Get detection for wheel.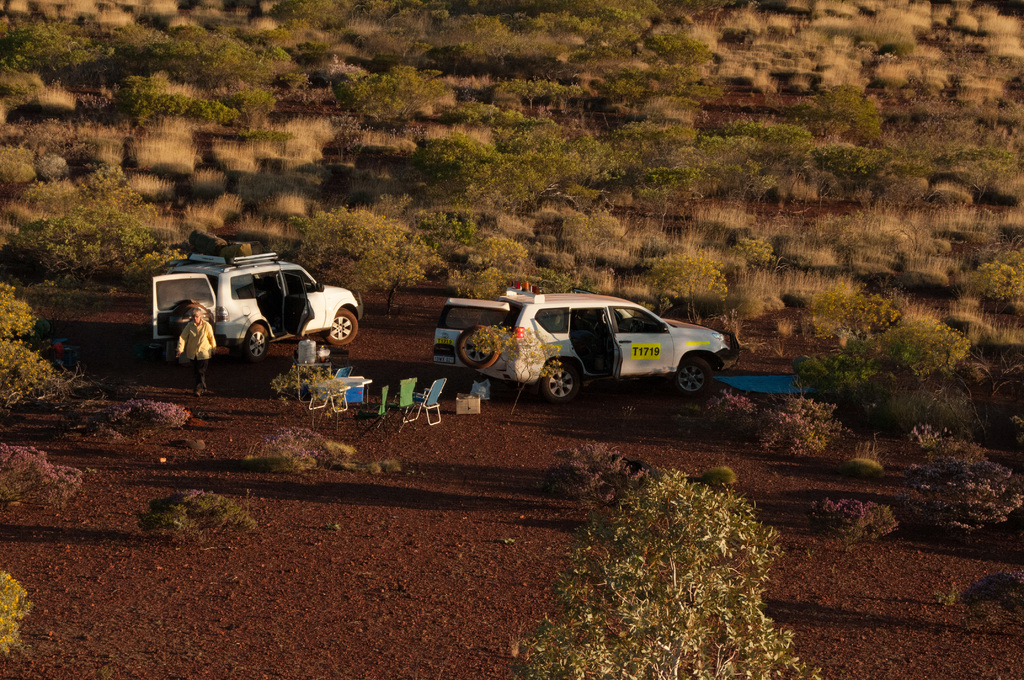
Detection: (x1=536, y1=361, x2=584, y2=403).
